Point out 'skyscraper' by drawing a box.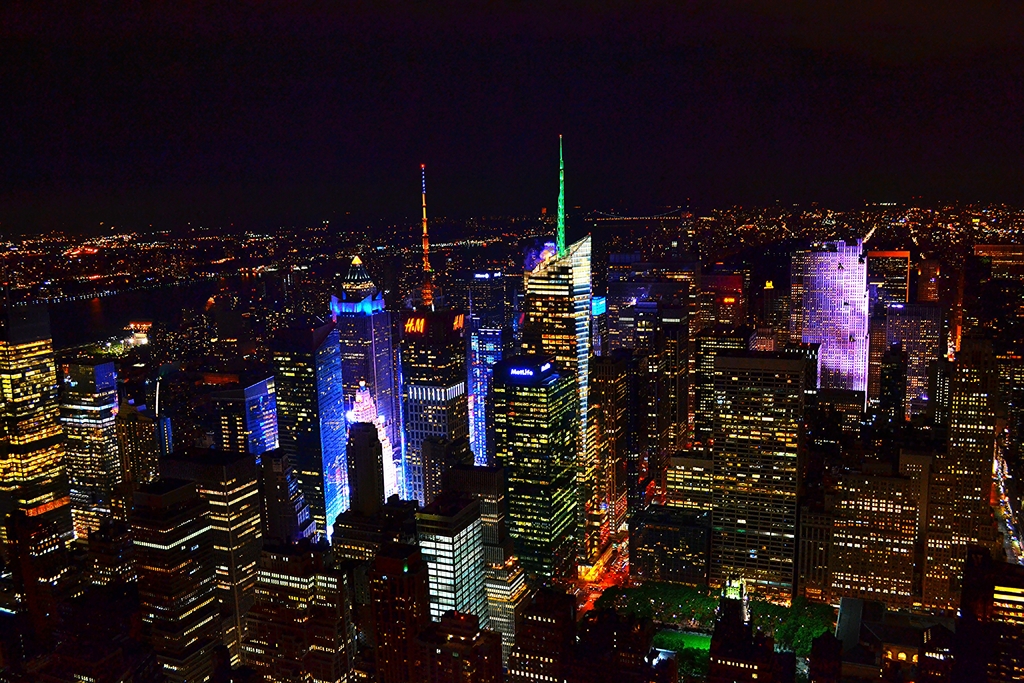
<bbox>3, 335, 62, 565</bbox>.
